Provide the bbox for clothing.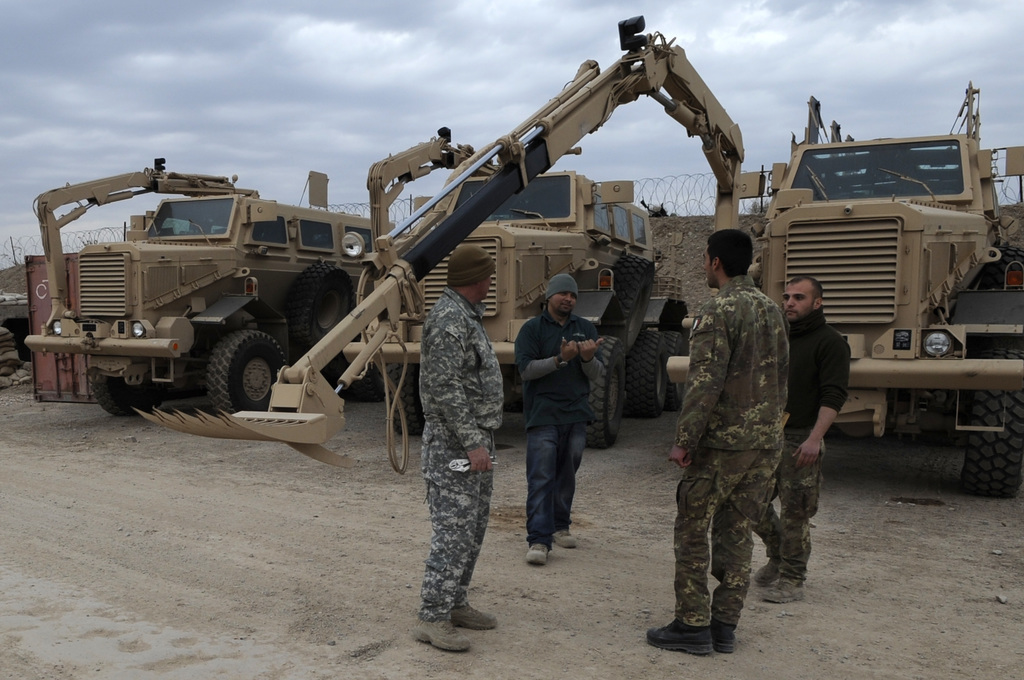
pyautogui.locateOnScreen(417, 287, 505, 623).
